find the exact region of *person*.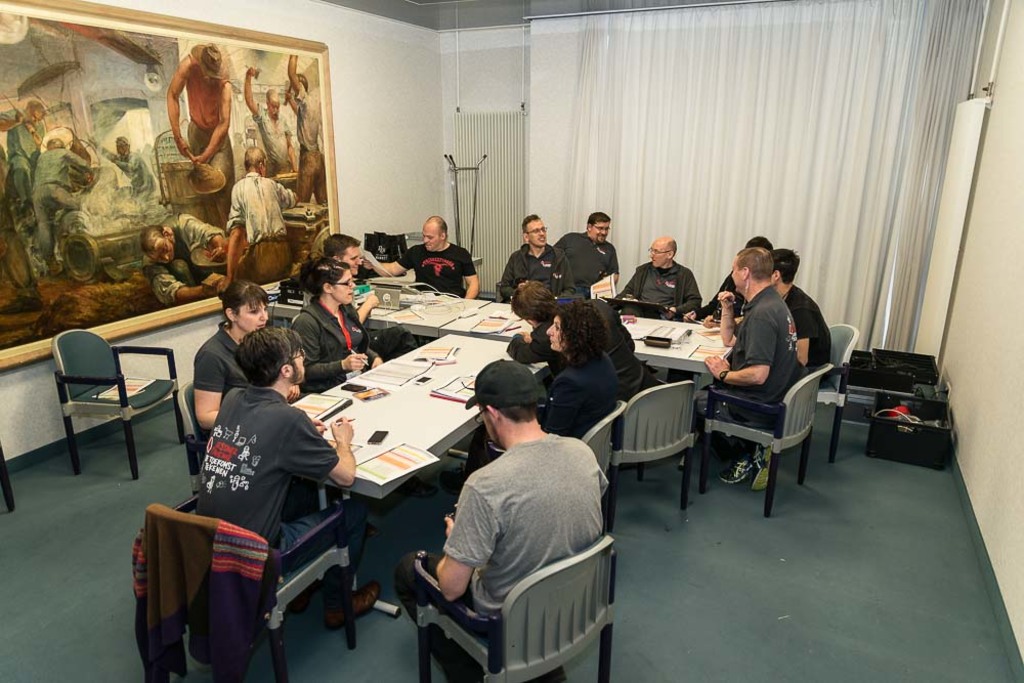
Exact region: bbox(536, 300, 616, 445).
